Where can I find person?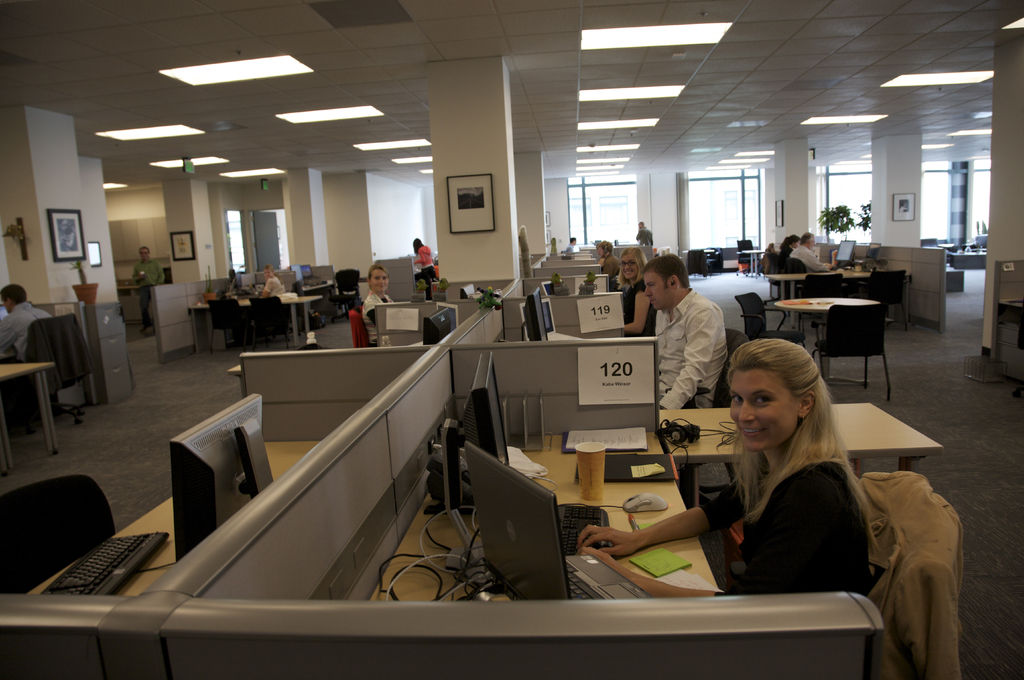
You can find it at BBox(260, 266, 289, 308).
